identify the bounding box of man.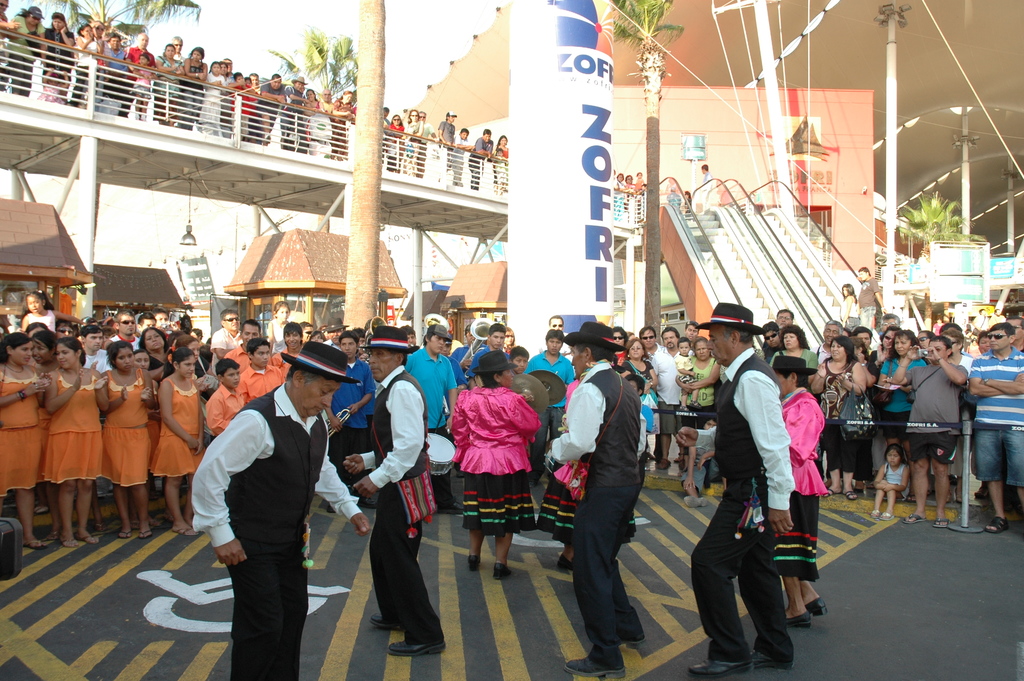
x1=209, y1=308, x2=246, y2=376.
